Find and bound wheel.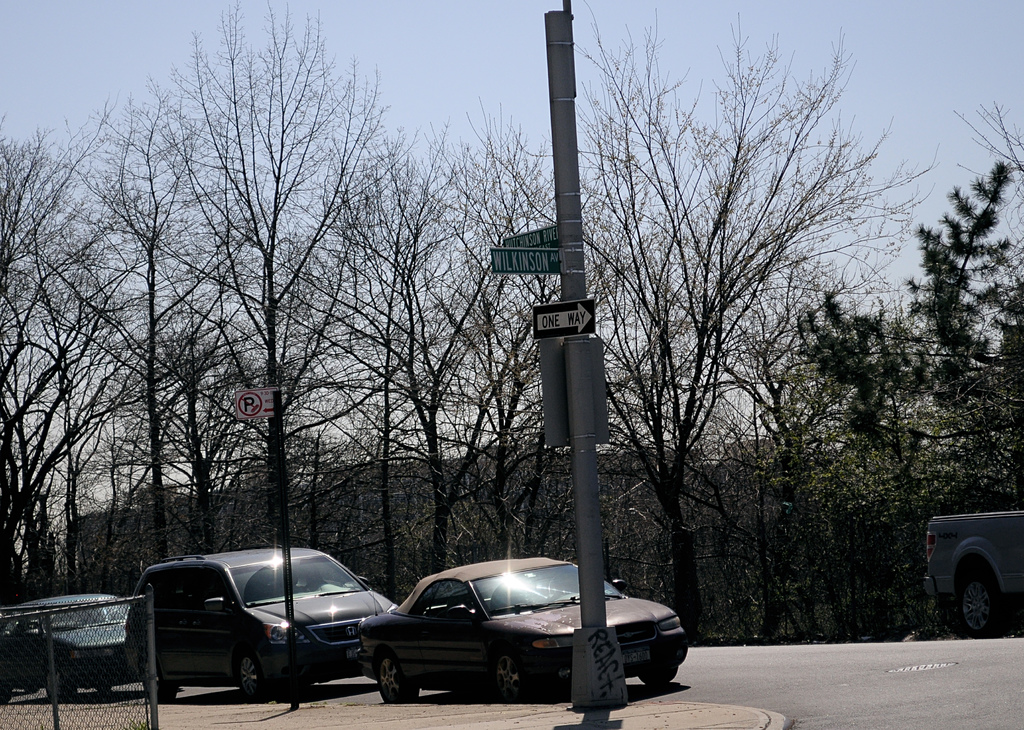
Bound: [148, 680, 180, 706].
